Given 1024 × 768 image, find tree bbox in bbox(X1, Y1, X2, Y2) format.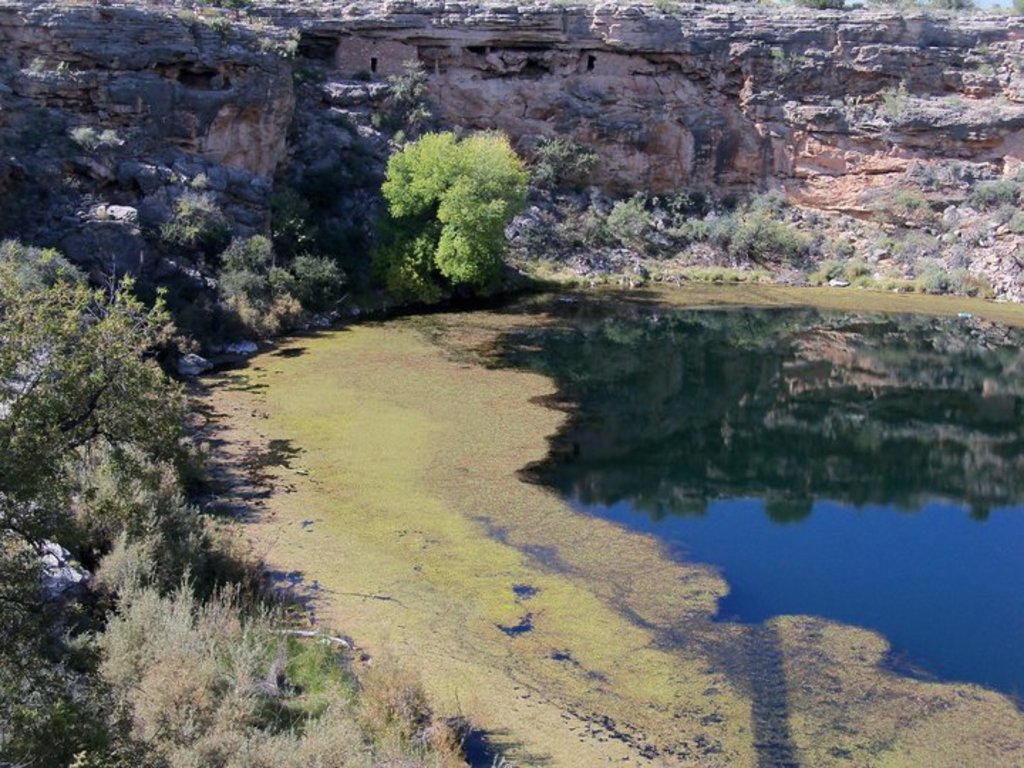
bbox(366, 108, 388, 131).
